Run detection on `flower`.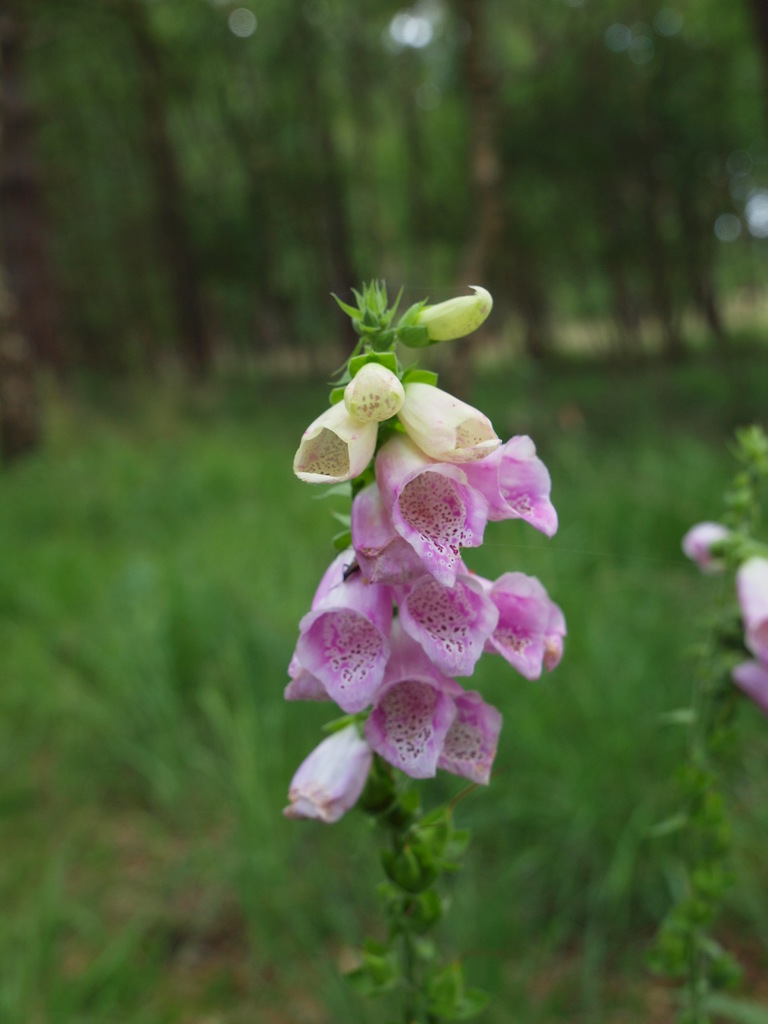
Result: BBox(681, 518, 737, 571).
